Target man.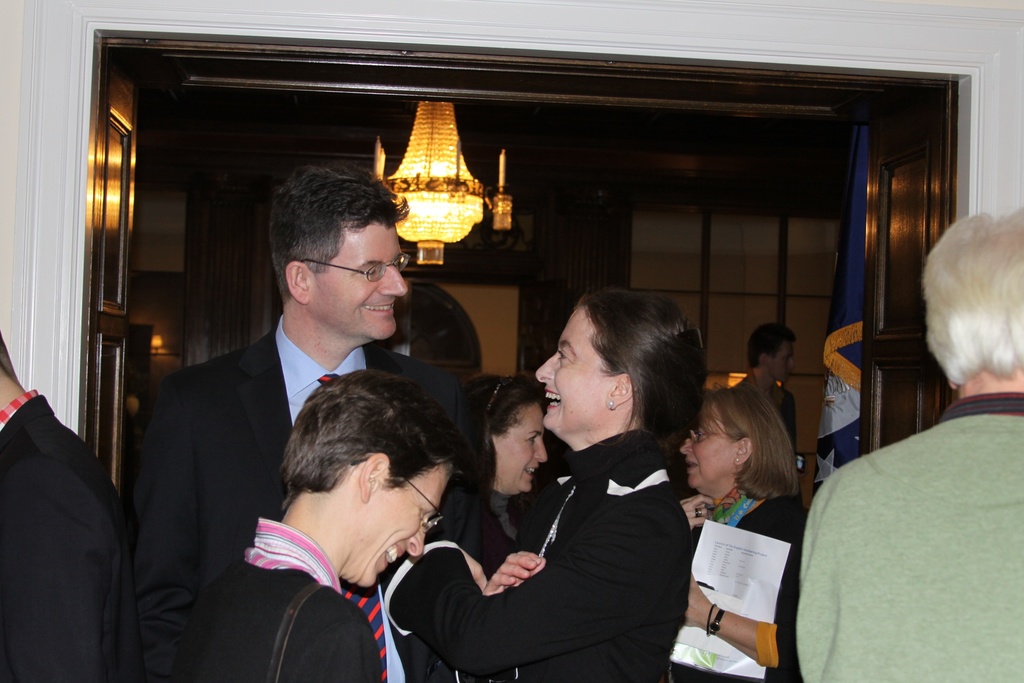
Target region: (788,192,1023,682).
